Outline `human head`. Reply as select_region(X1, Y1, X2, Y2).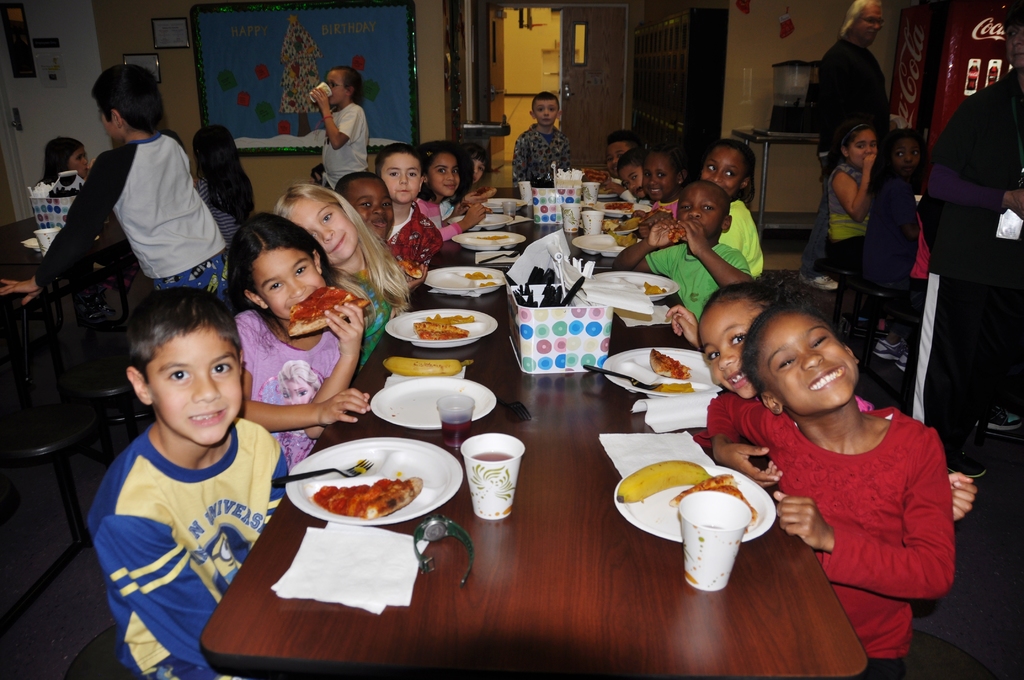
select_region(190, 125, 234, 172).
